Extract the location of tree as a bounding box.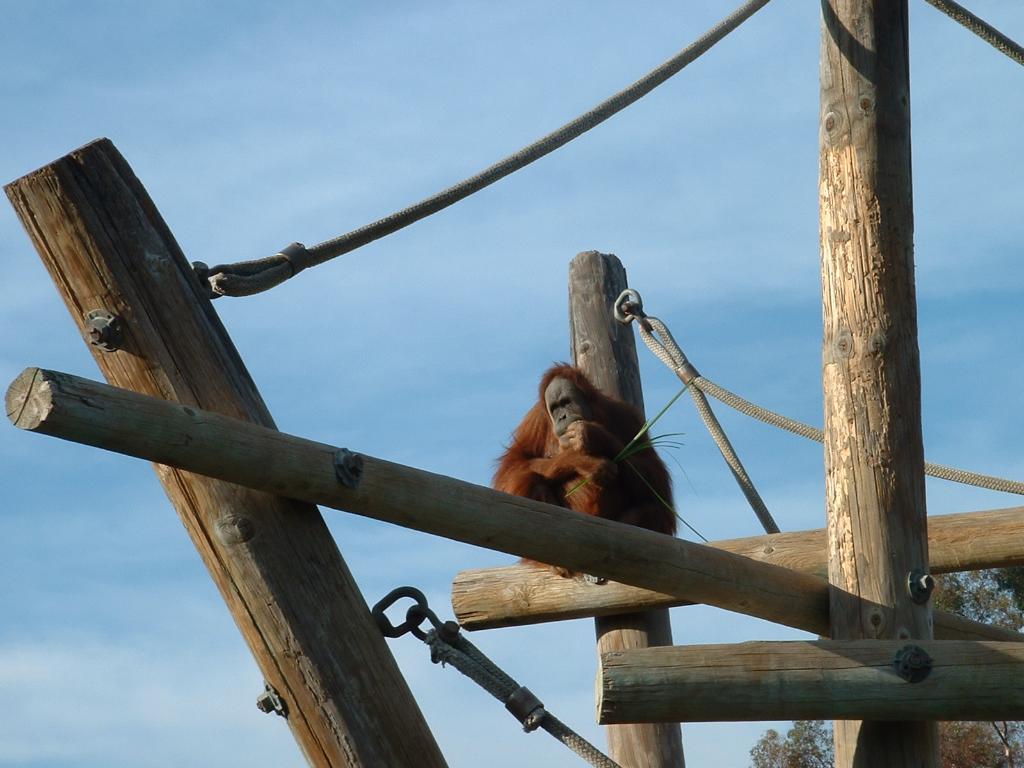
x1=747, y1=575, x2=1023, y2=767.
